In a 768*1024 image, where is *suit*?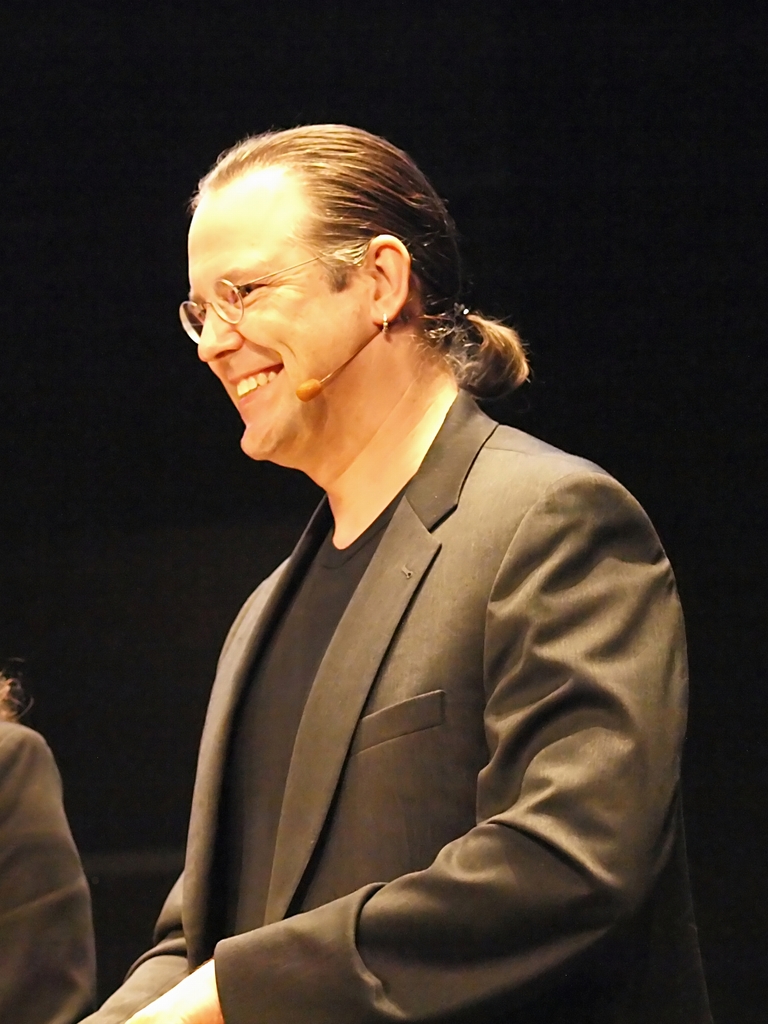
<region>0, 724, 101, 1023</region>.
